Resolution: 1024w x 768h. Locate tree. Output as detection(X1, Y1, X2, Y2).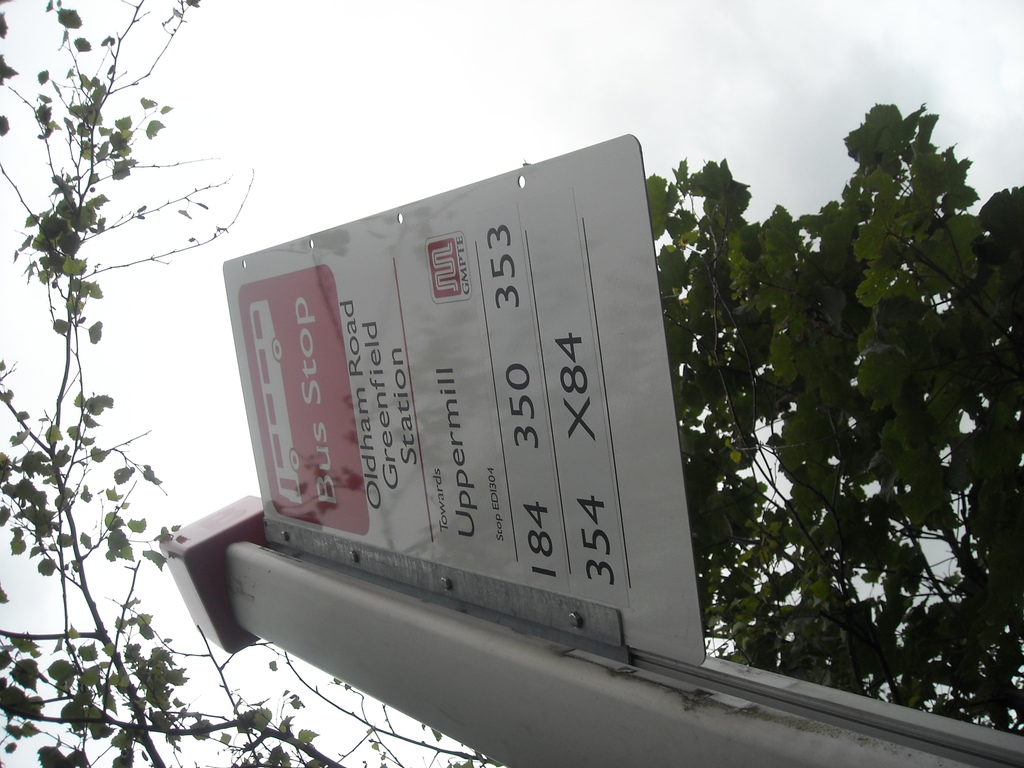
detection(640, 101, 1023, 741).
